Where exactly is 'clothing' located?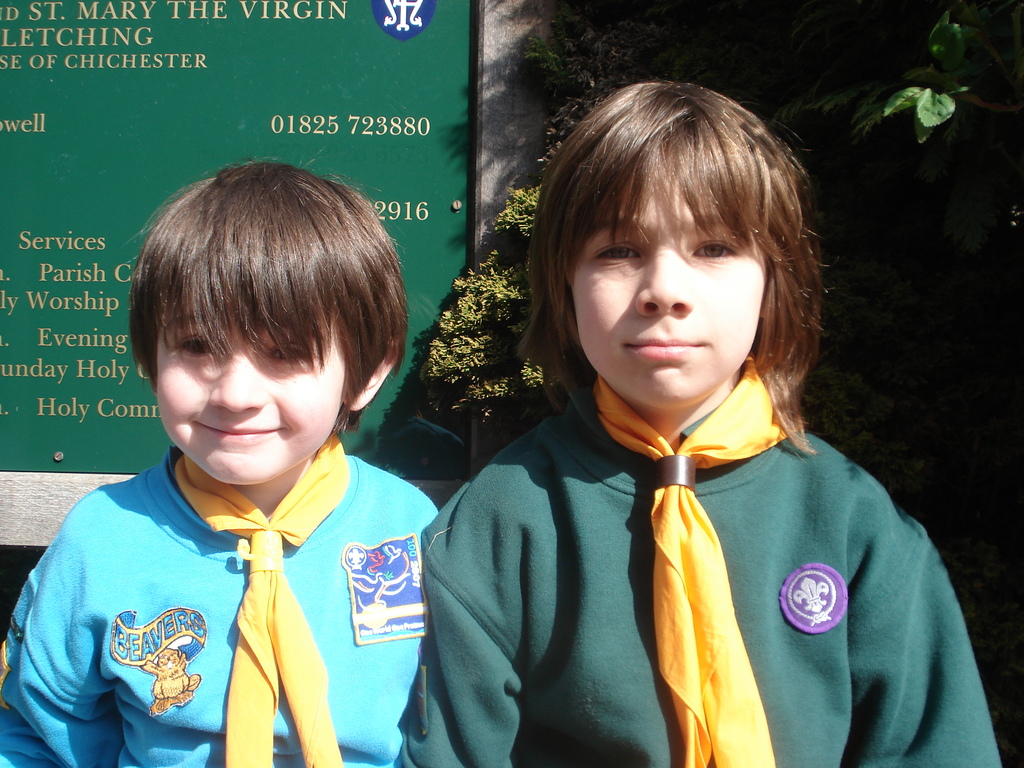
Its bounding box is region(15, 402, 447, 755).
